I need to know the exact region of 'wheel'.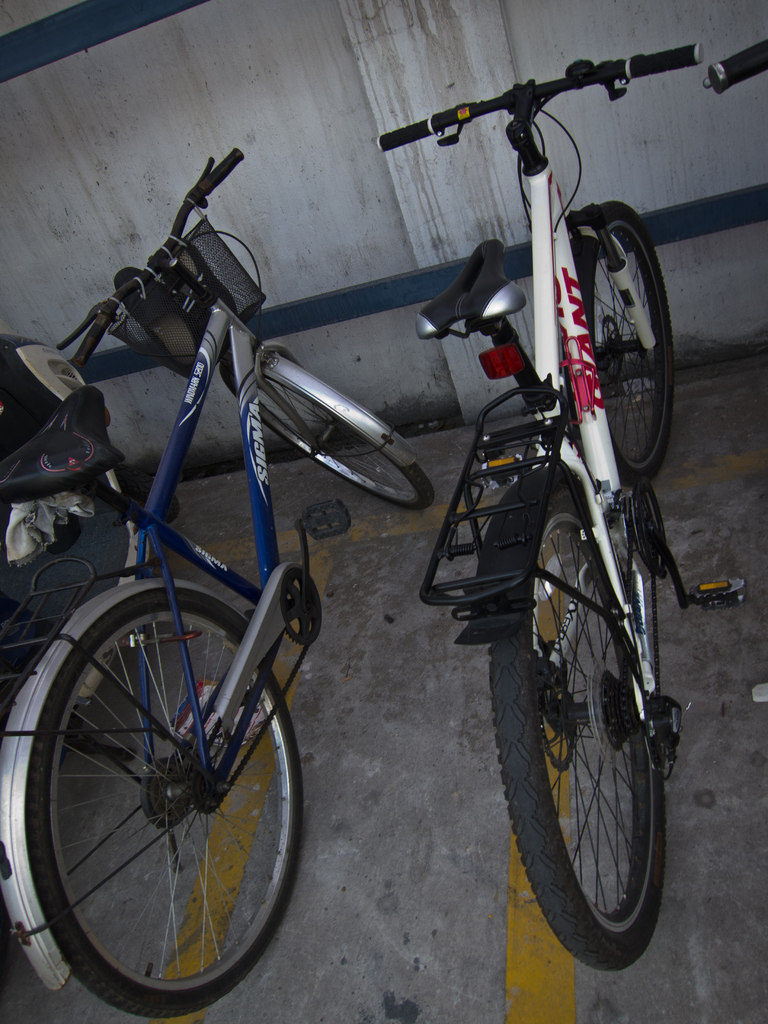
Region: detection(221, 360, 433, 513).
